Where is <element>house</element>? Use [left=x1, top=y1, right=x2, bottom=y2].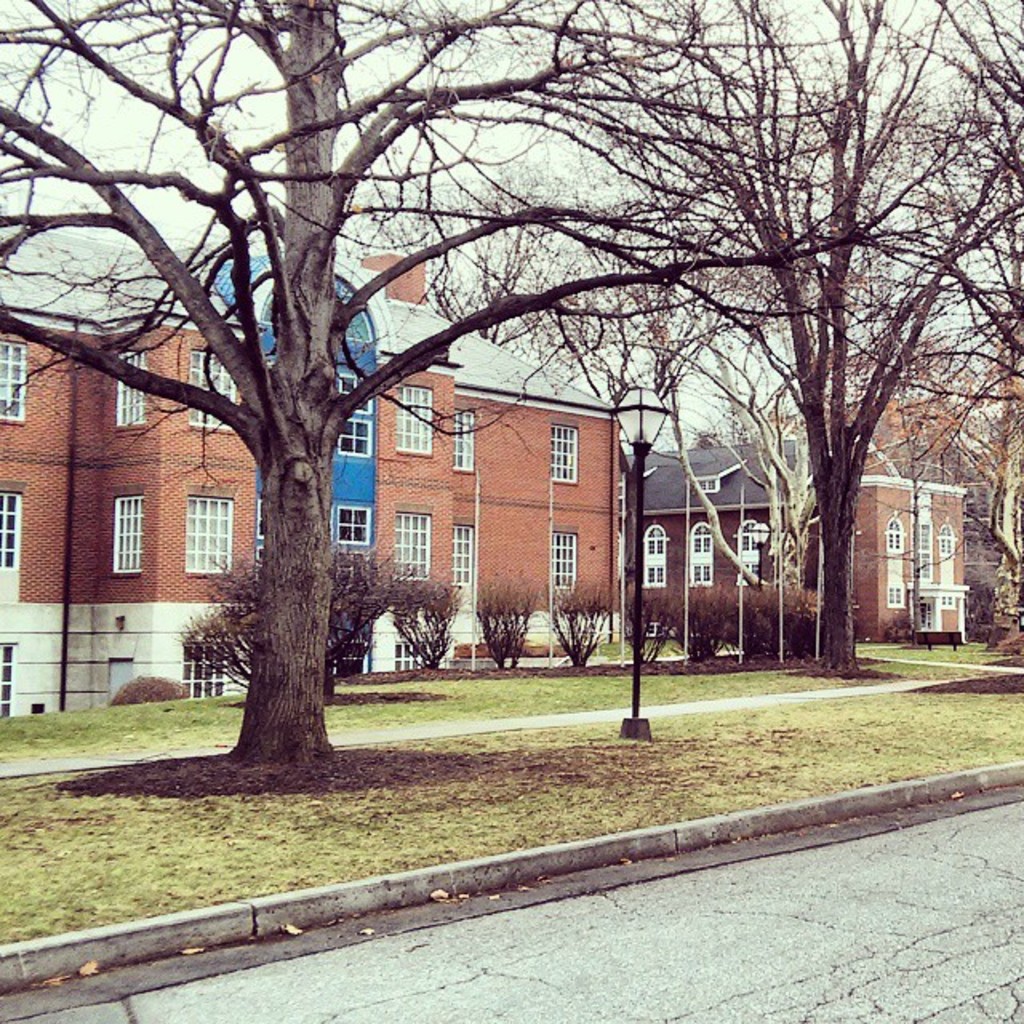
[left=618, top=418, right=970, bottom=656].
